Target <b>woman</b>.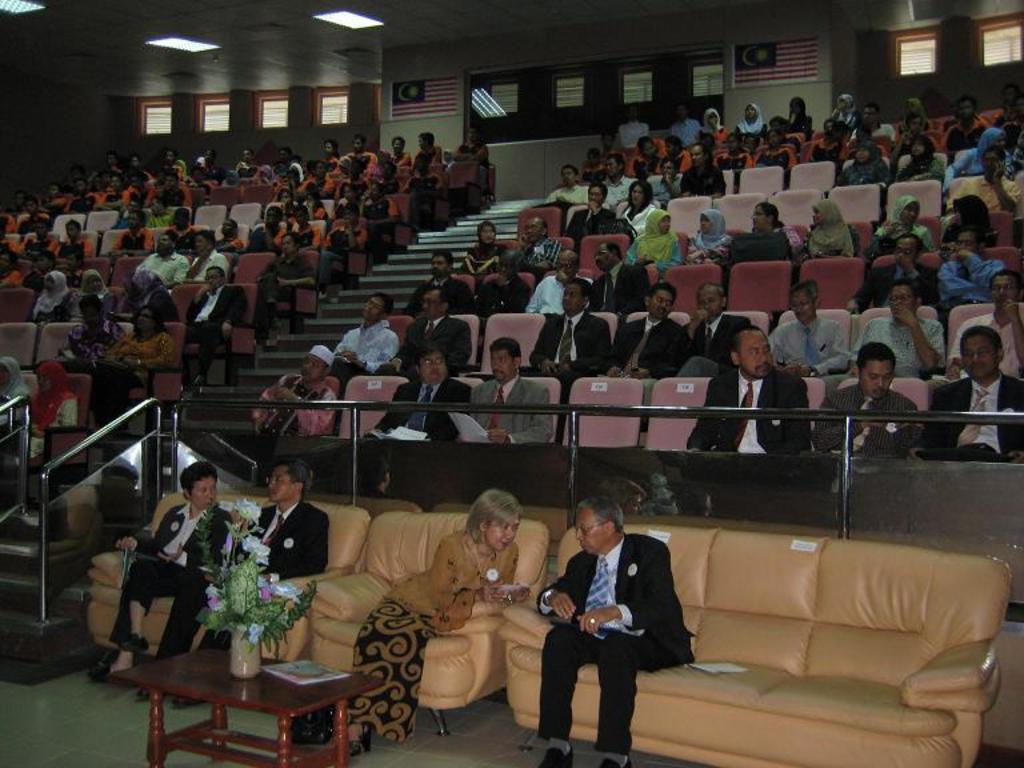
Target region: (x1=713, y1=135, x2=751, y2=173).
